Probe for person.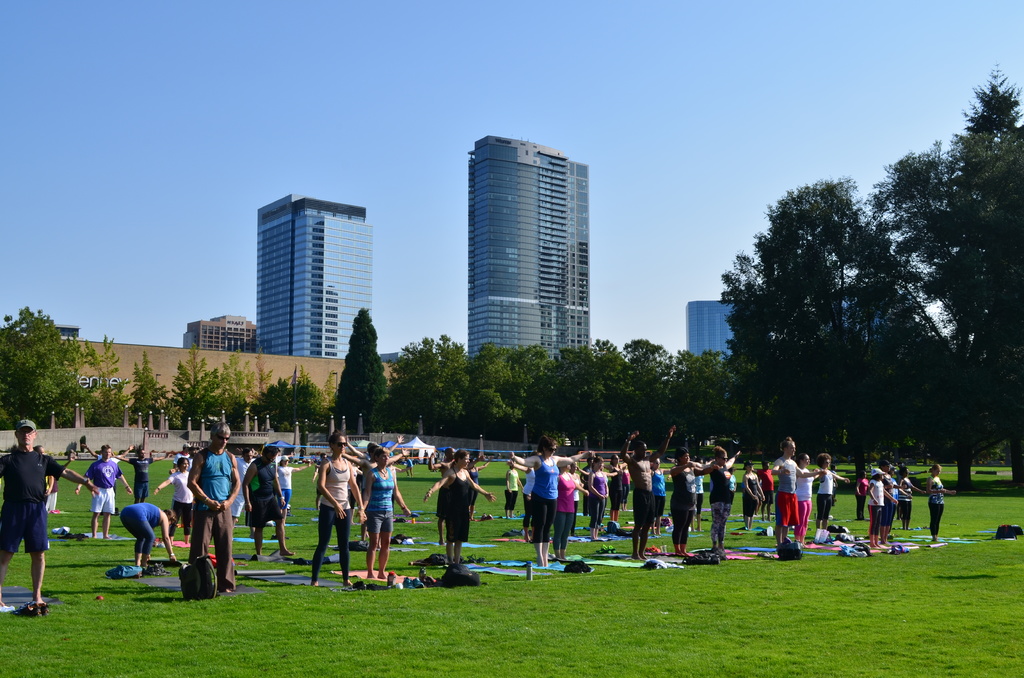
Probe result: [512,439,578,549].
